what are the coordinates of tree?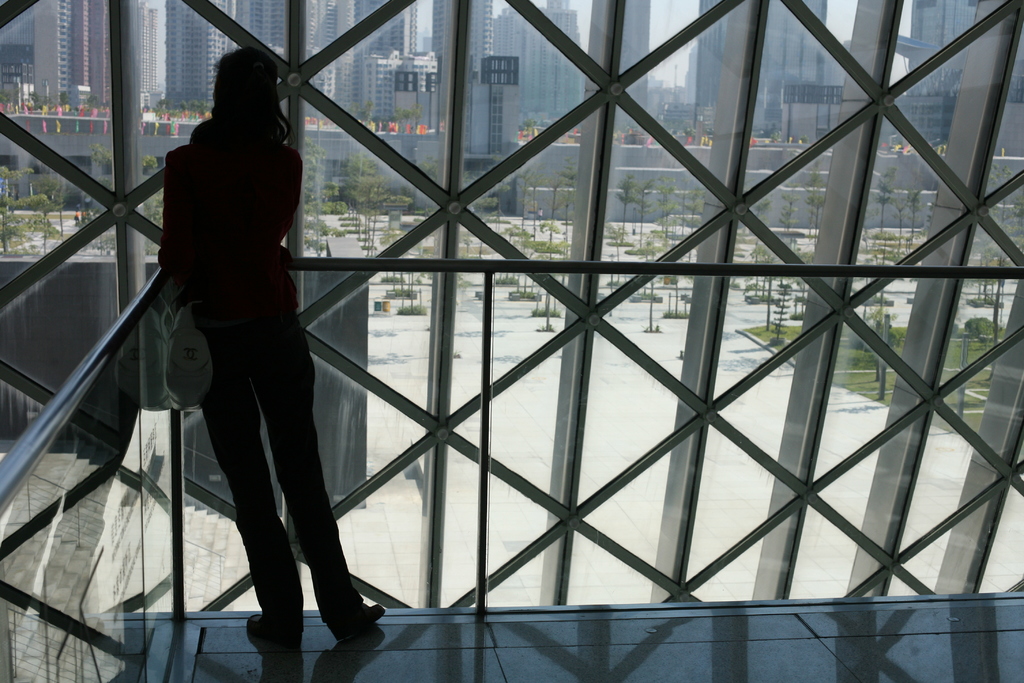
select_region(747, 240, 767, 297).
